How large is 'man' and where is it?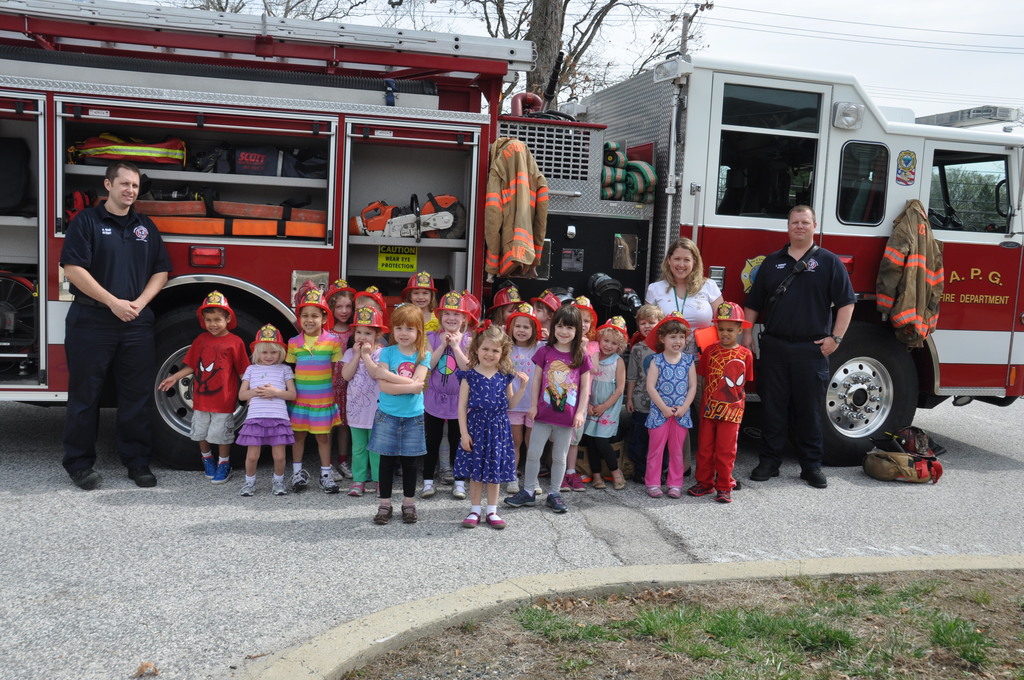
Bounding box: box(744, 205, 862, 493).
